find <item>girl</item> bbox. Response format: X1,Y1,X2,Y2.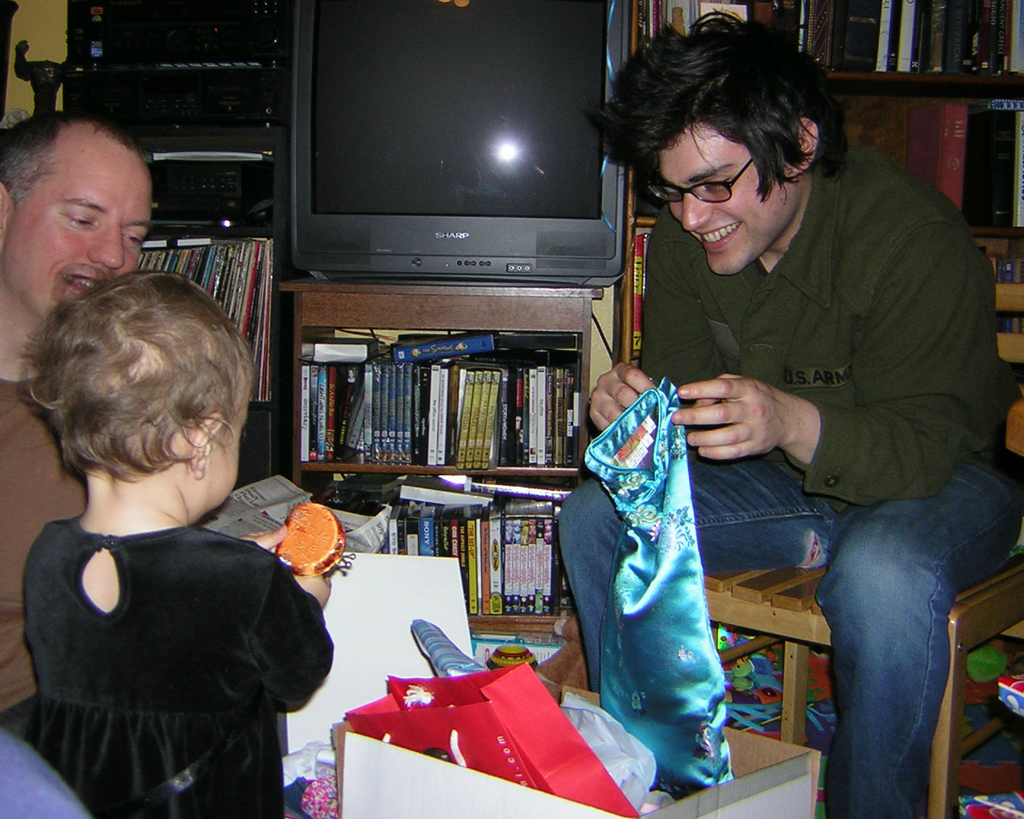
17,269,330,818.
